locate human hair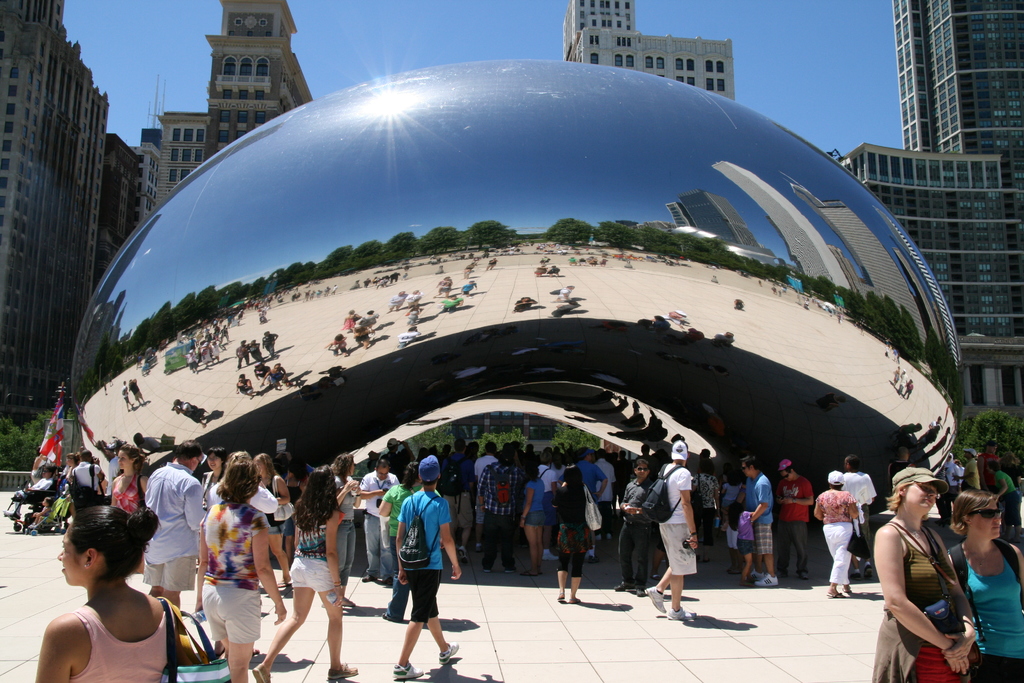
739:456:762:473
